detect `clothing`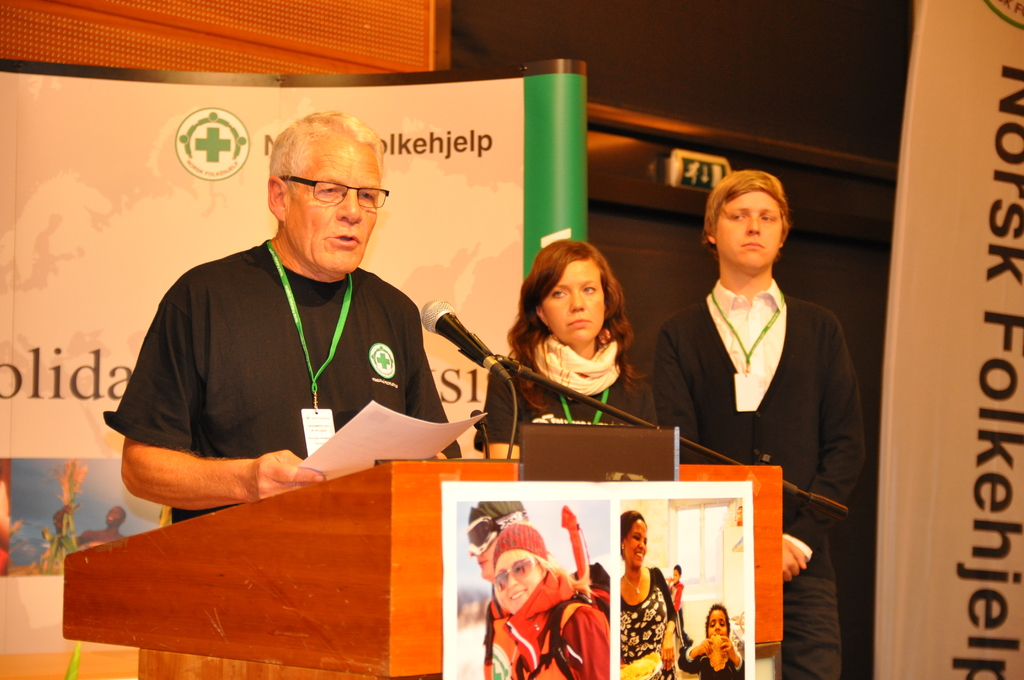
677, 642, 743, 677
